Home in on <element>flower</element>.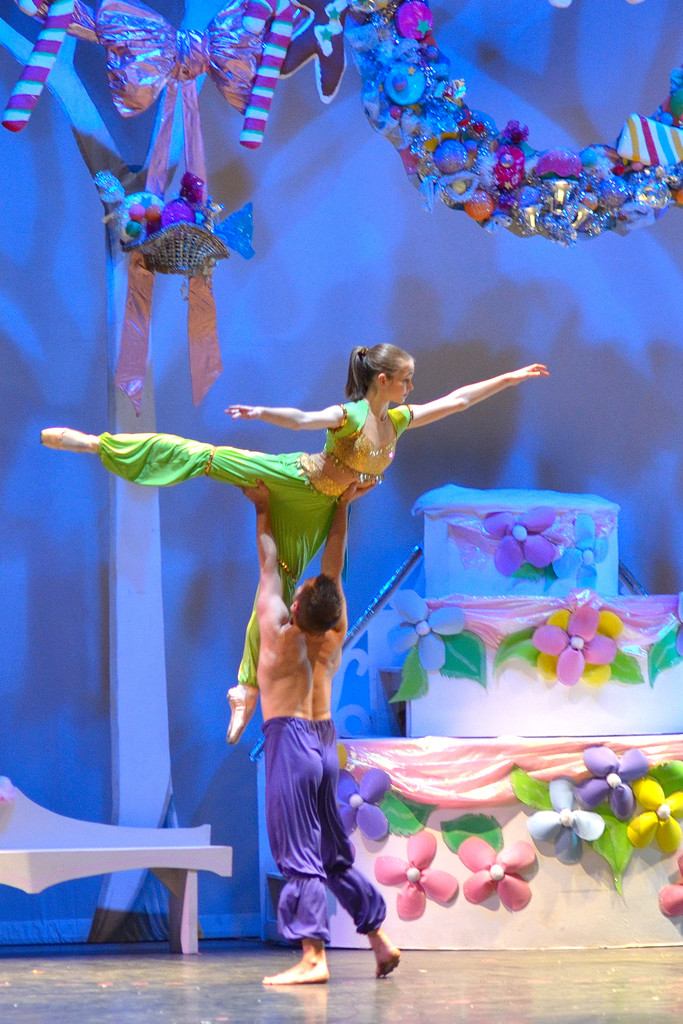
Homed in at bbox(456, 834, 531, 908).
